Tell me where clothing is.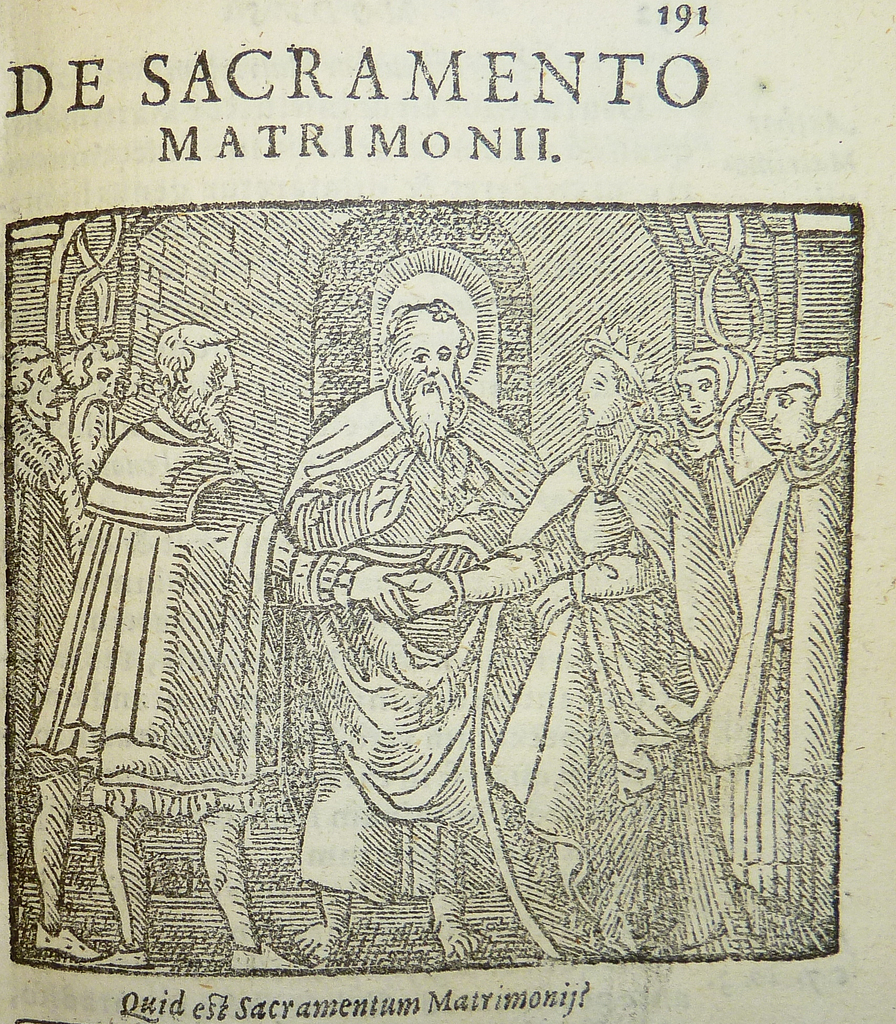
clothing is at {"left": 291, "top": 383, "right": 550, "bottom": 897}.
